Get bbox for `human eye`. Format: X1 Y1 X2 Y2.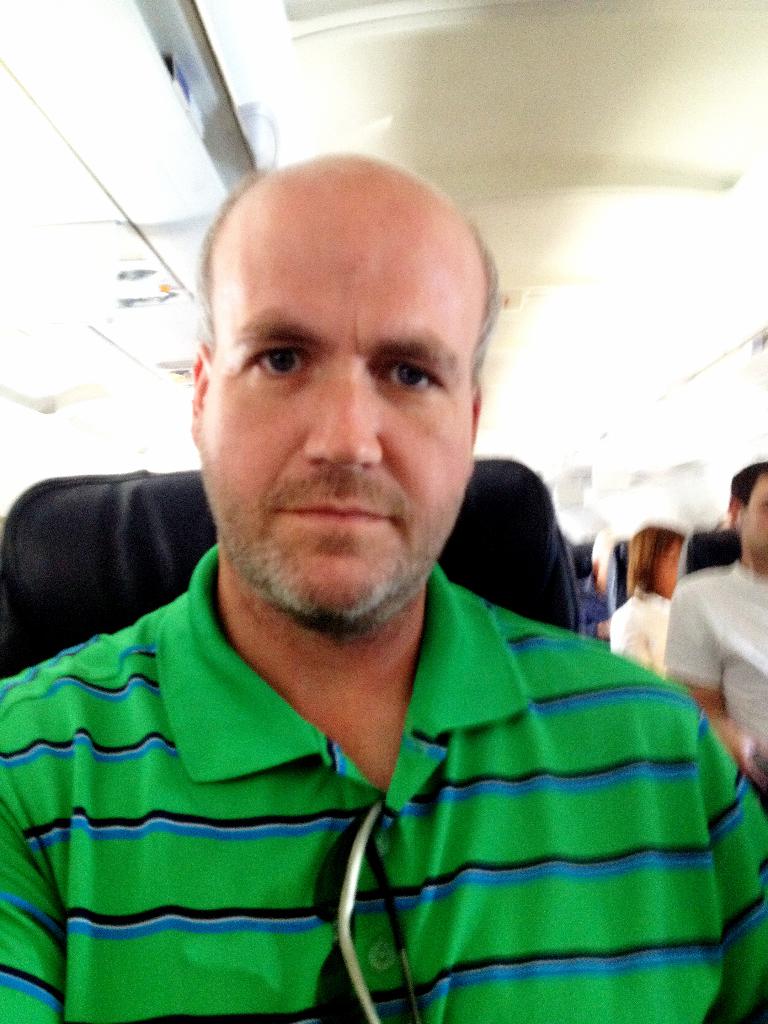
374 347 463 410.
